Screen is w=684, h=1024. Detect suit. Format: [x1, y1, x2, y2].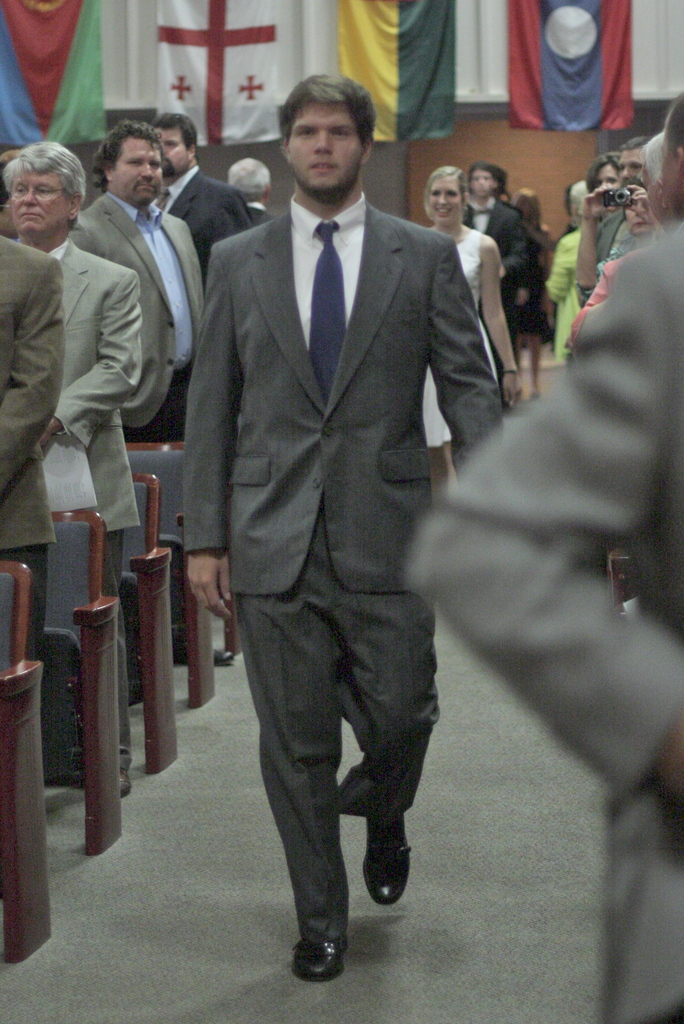
[45, 235, 136, 756].
